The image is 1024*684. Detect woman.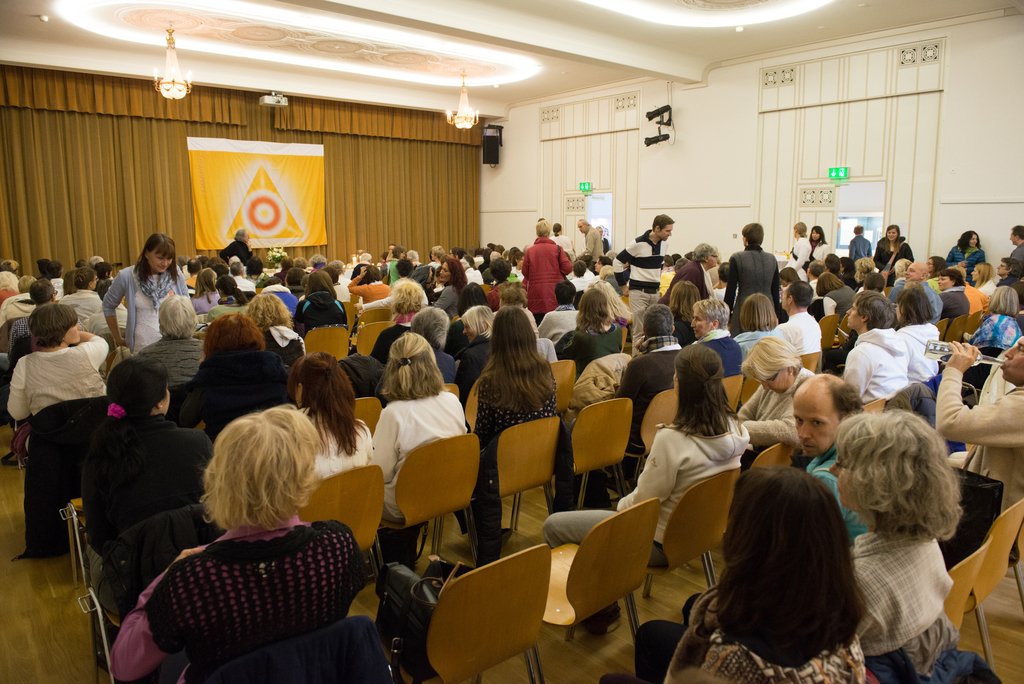
Detection: x1=82 y1=357 x2=218 y2=619.
